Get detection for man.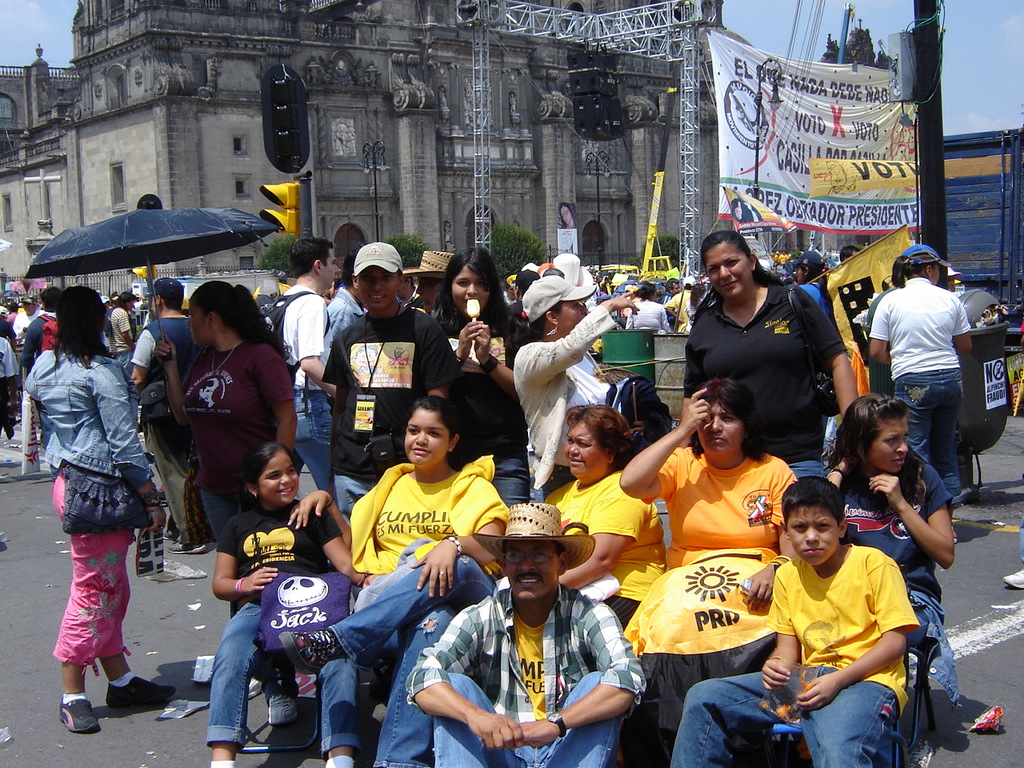
Detection: box(129, 275, 205, 554).
